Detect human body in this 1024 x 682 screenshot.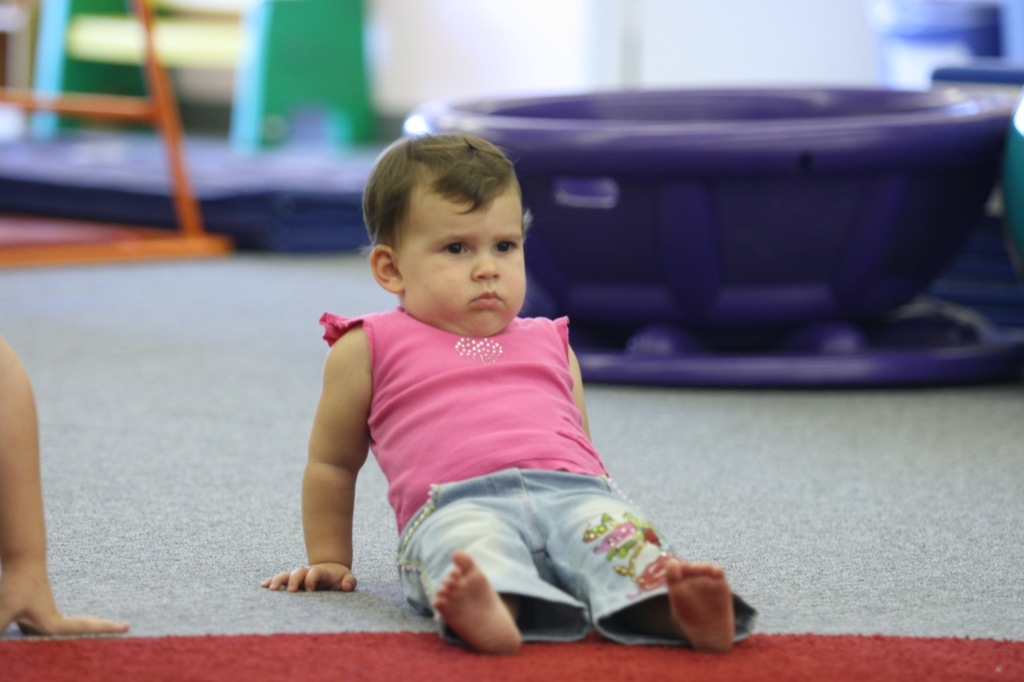
Detection: 260:311:762:656.
